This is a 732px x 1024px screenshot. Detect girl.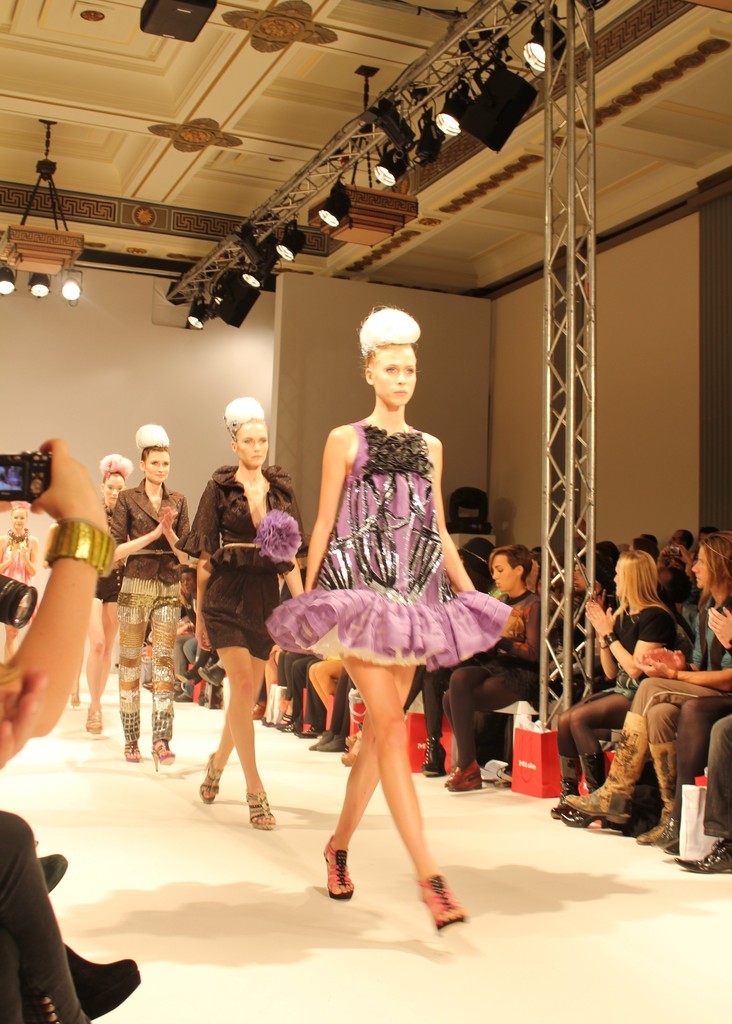
box=[70, 449, 140, 737].
